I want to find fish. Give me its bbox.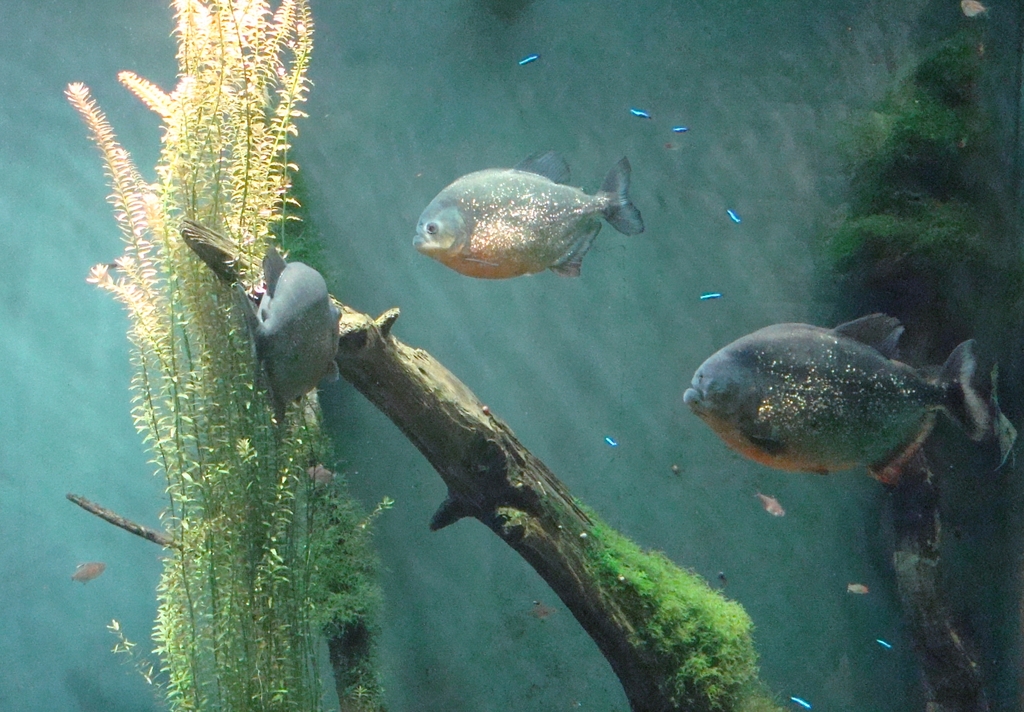
519/55/541/64.
